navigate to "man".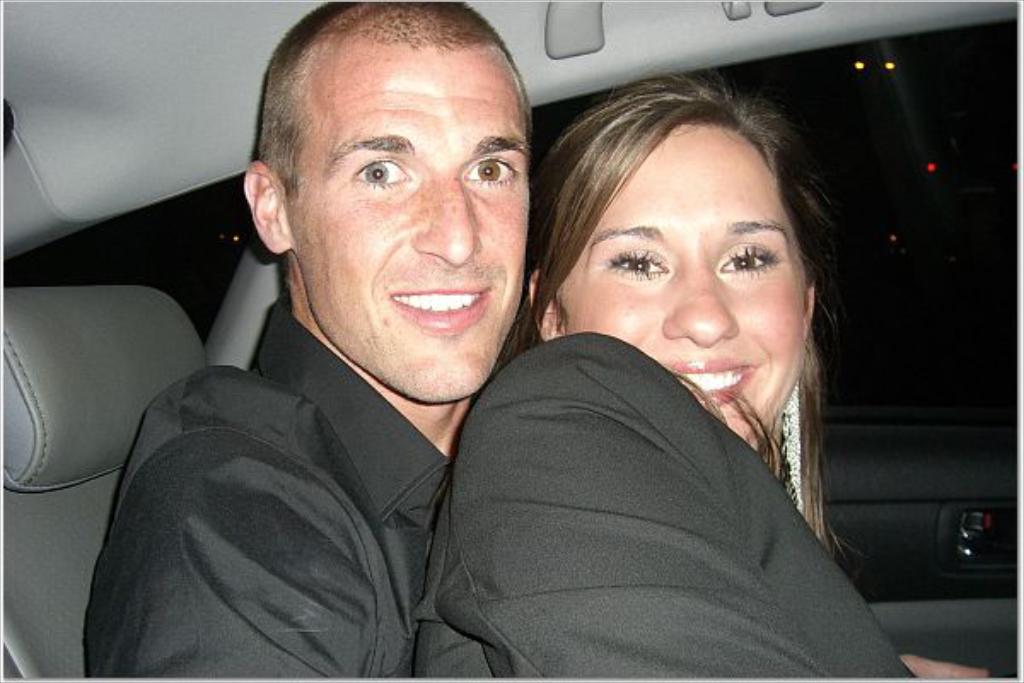
Navigation target: {"x1": 75, "y1": 0, "x2": 990, "y2": 680}.
